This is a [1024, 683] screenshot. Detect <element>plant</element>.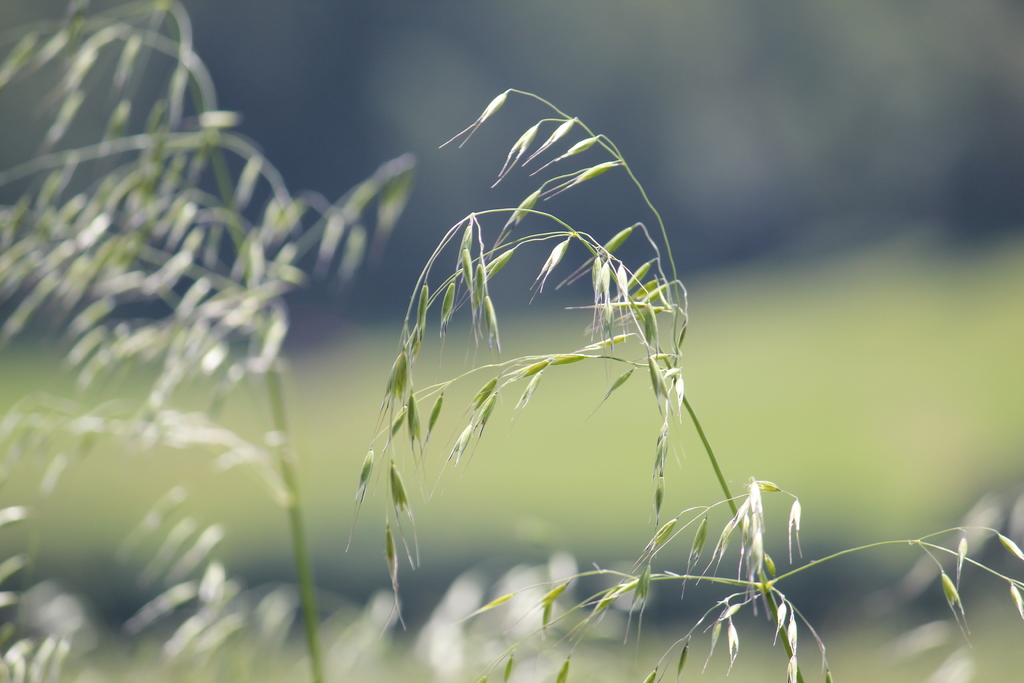
(x1=336, y1=81, x2=1023, y2=682).
